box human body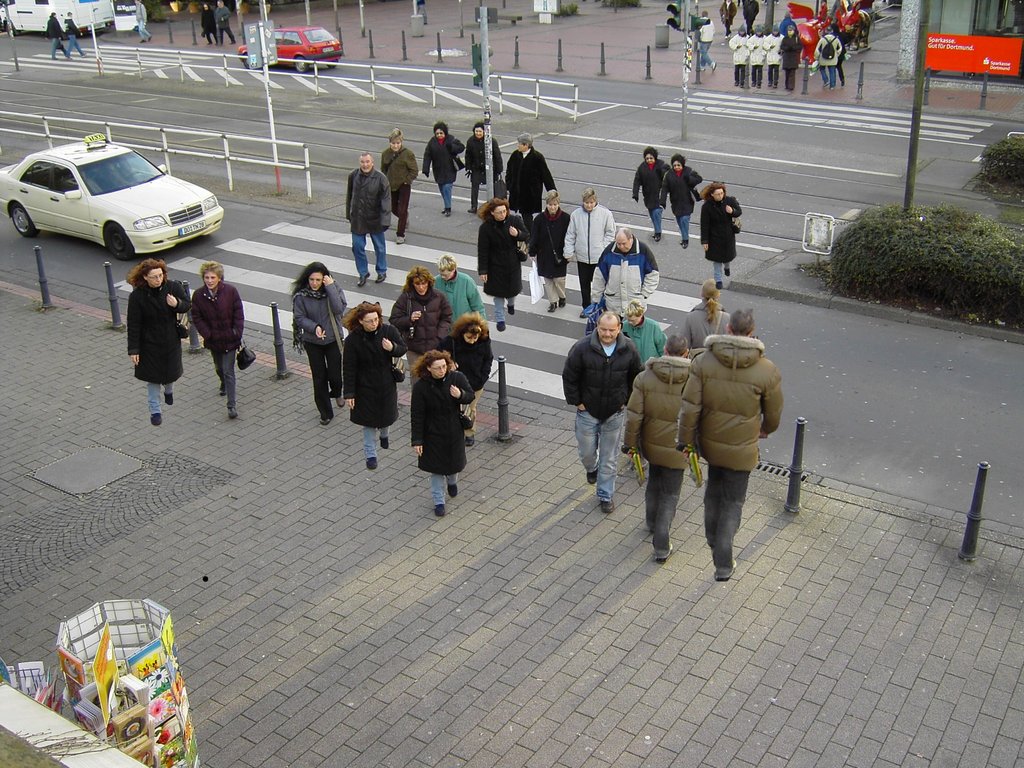
(739, 0, 759, 37)
